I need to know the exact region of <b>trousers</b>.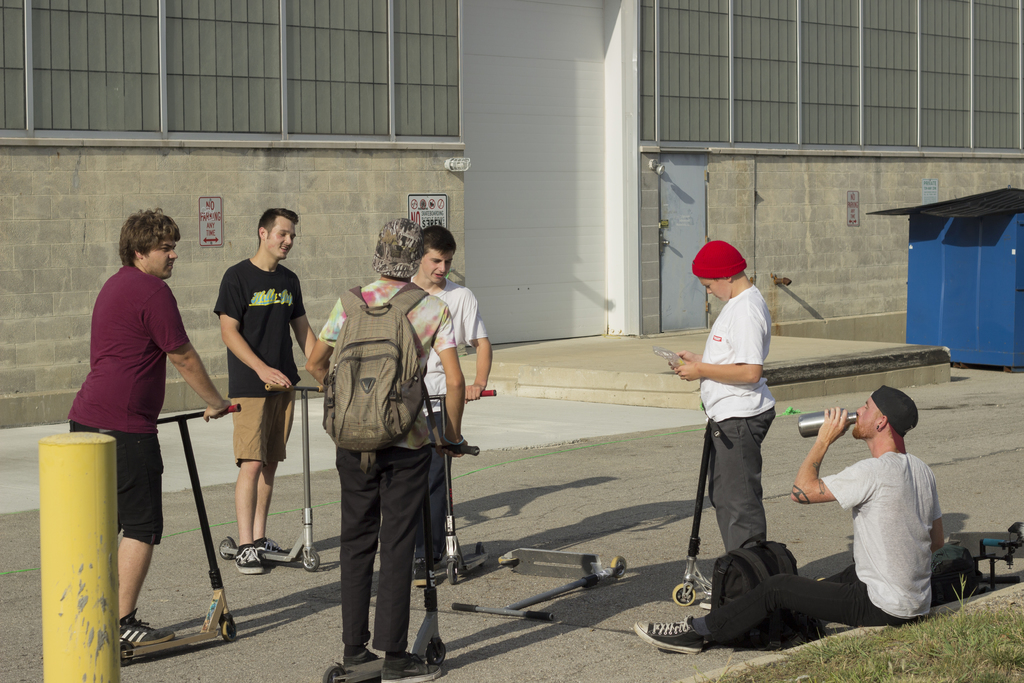
Region: bbox=(339, 443, 435, 651).
